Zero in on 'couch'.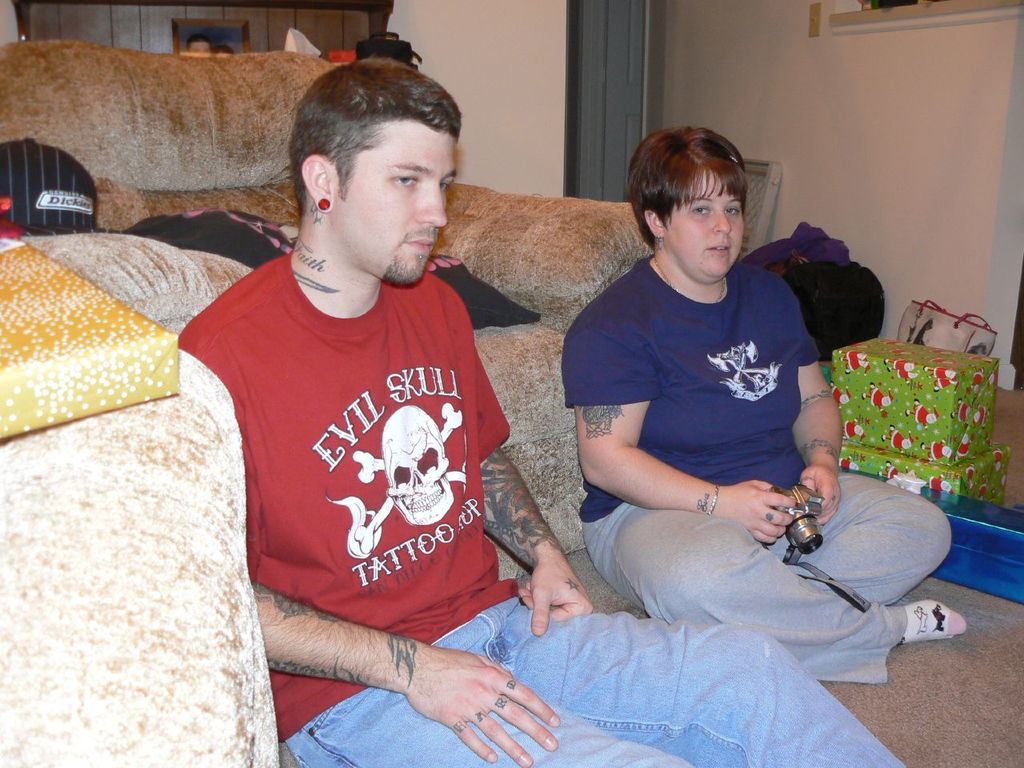
Zeroed in: <region>0, 31, 654, 618</region>.
